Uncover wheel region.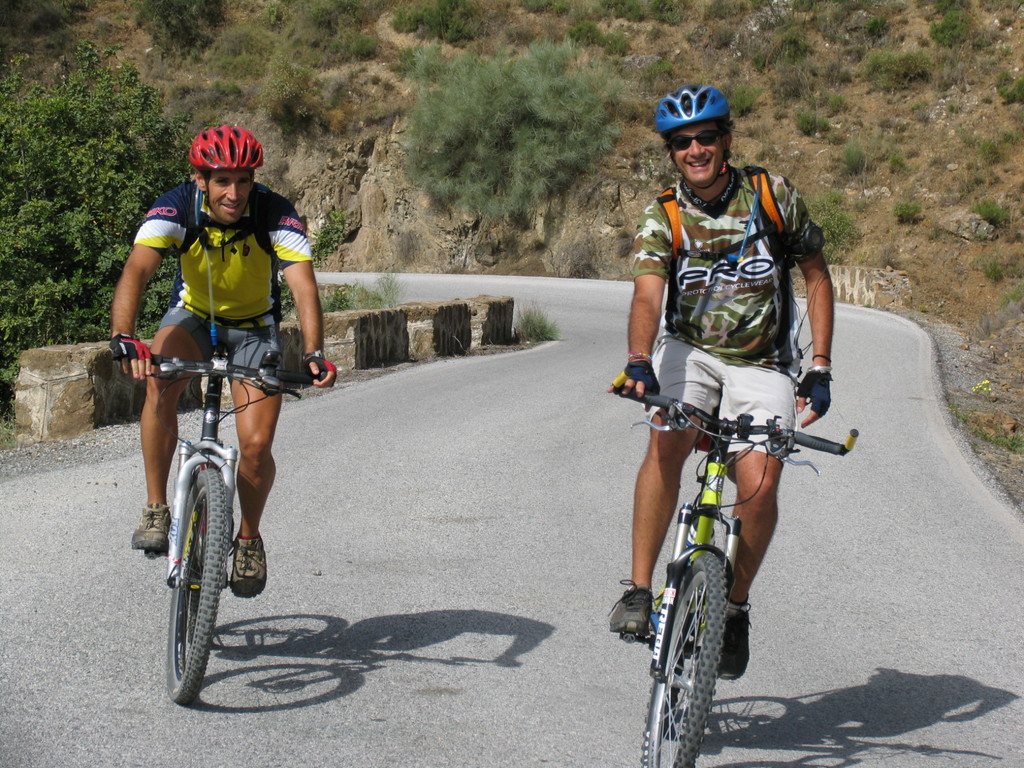
Uncovered: locate(152, 446, 246, 694).
